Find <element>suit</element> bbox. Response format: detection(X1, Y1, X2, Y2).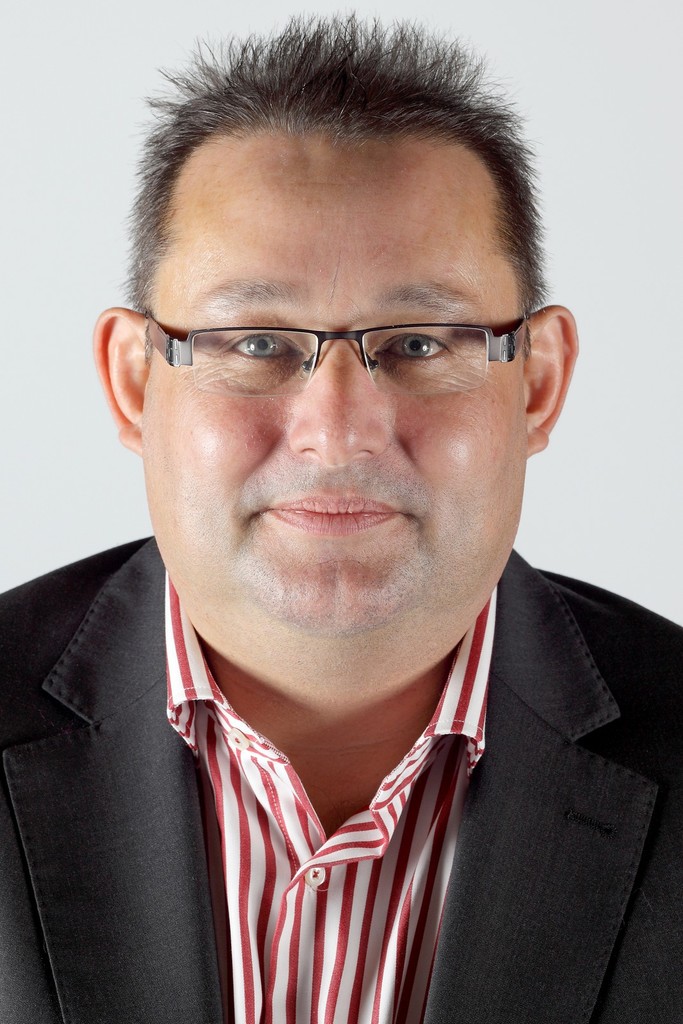
detection(0, 537, 682, 1023).
